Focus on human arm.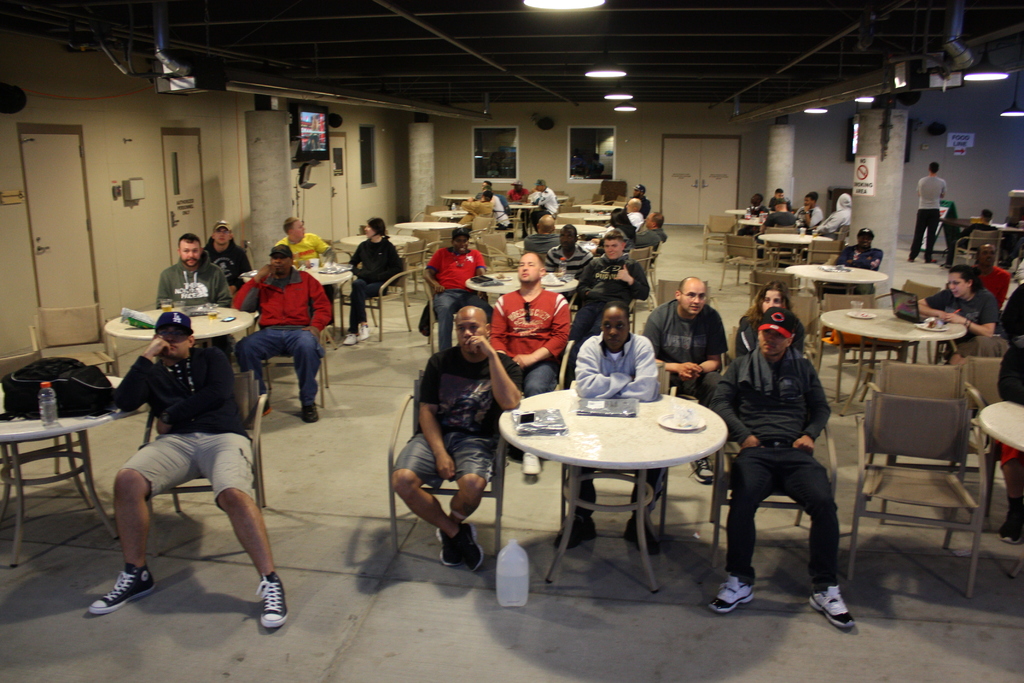
Focused at Rect(531, 192, 563, 208).
